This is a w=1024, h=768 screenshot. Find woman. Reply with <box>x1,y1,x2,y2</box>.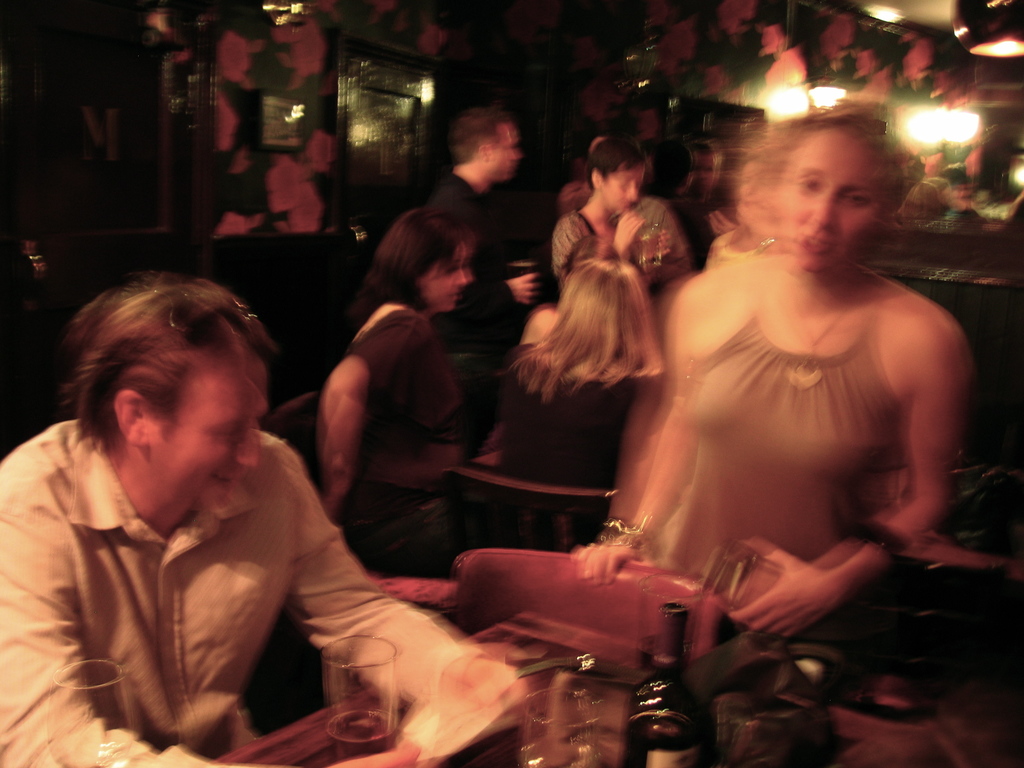
<box>924,136,1023,234</box>.
